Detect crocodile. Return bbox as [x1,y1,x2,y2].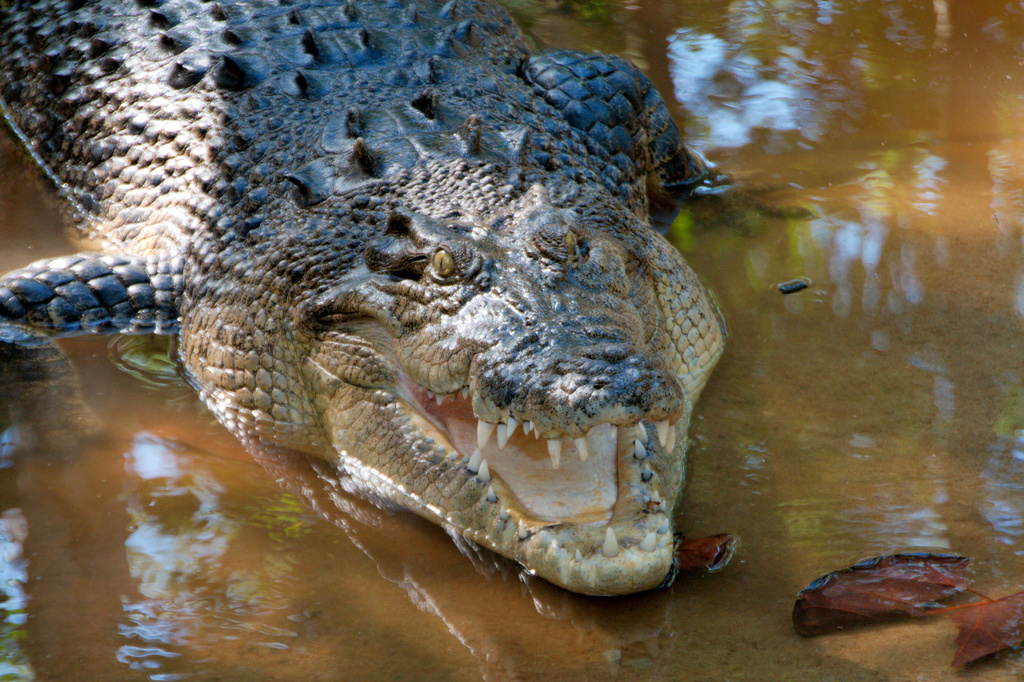
[0,0,812,597].
